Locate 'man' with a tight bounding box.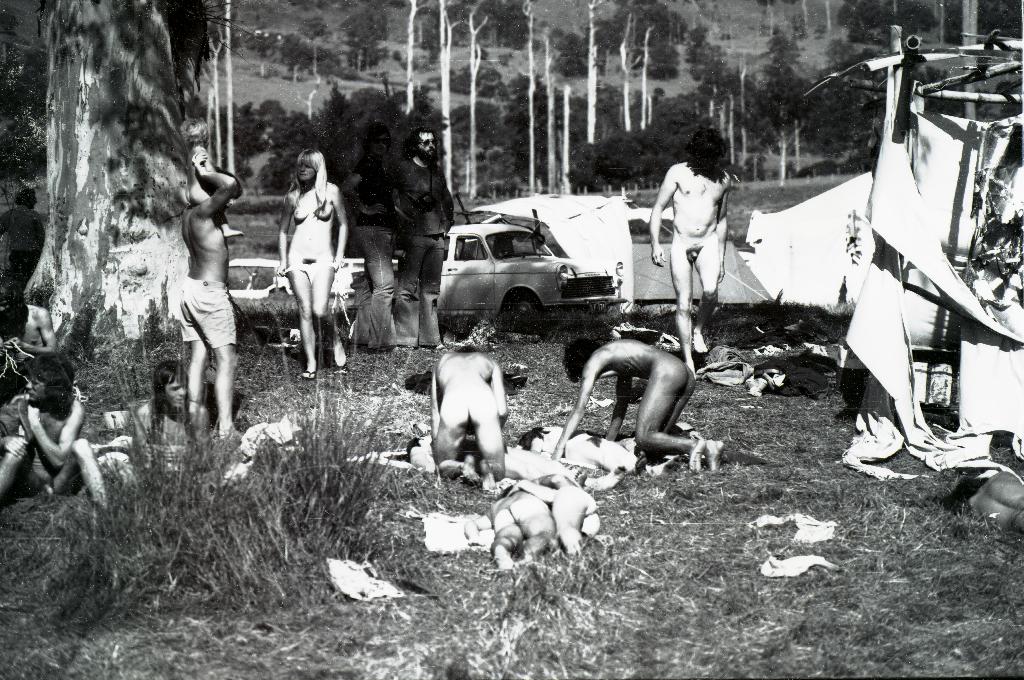
426/337/507/492.
